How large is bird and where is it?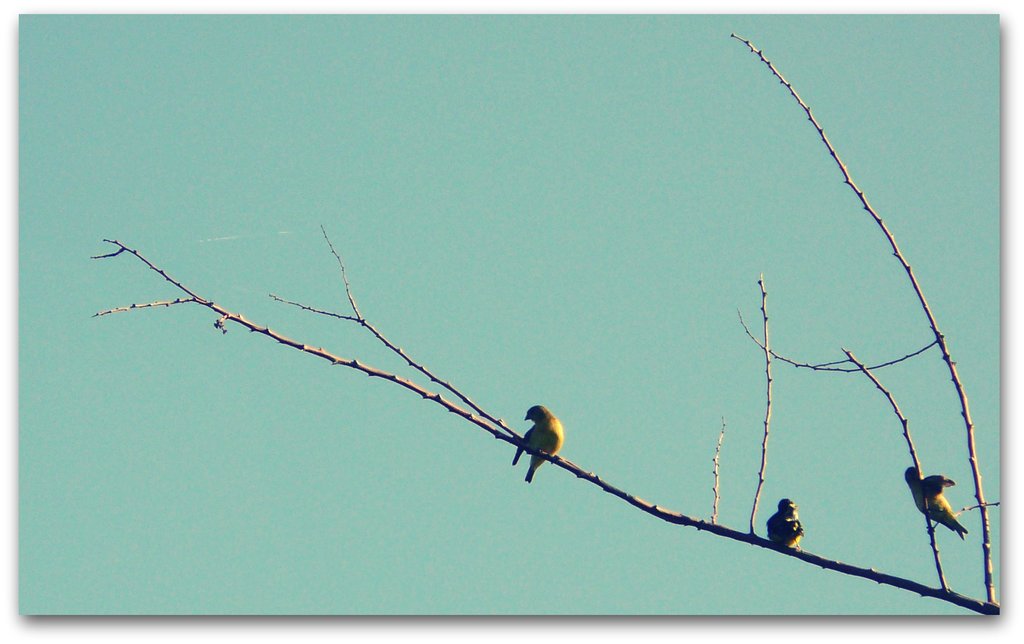
Bounding box: pyautogui.locateOnScreen(905, 460, 970, 541).
